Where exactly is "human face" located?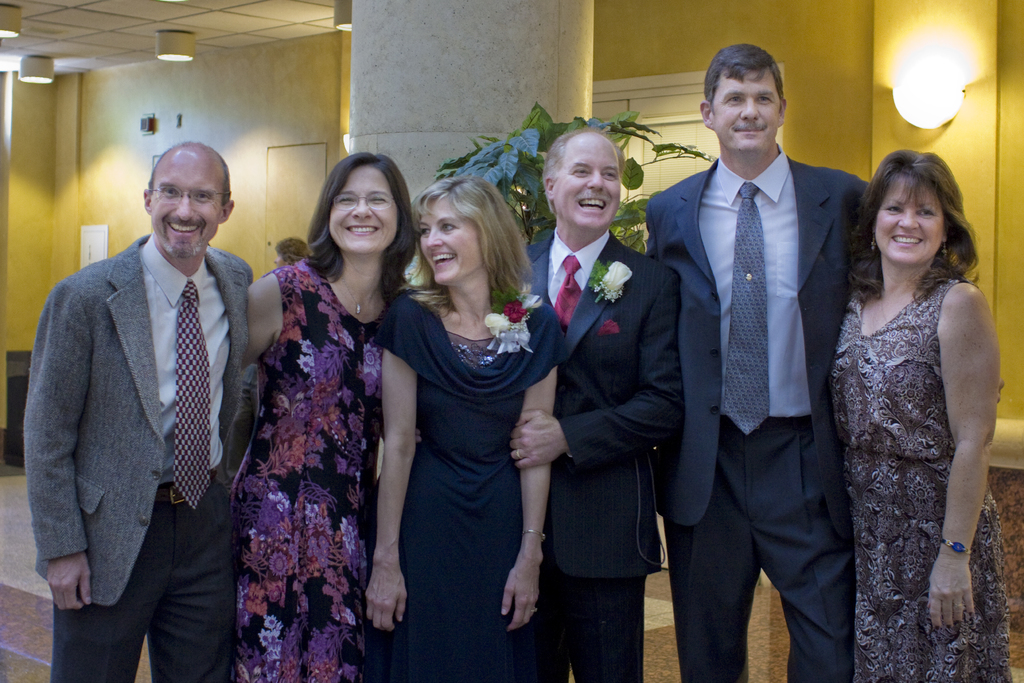
Its bounding box is box(873, 184, 943, 265).
